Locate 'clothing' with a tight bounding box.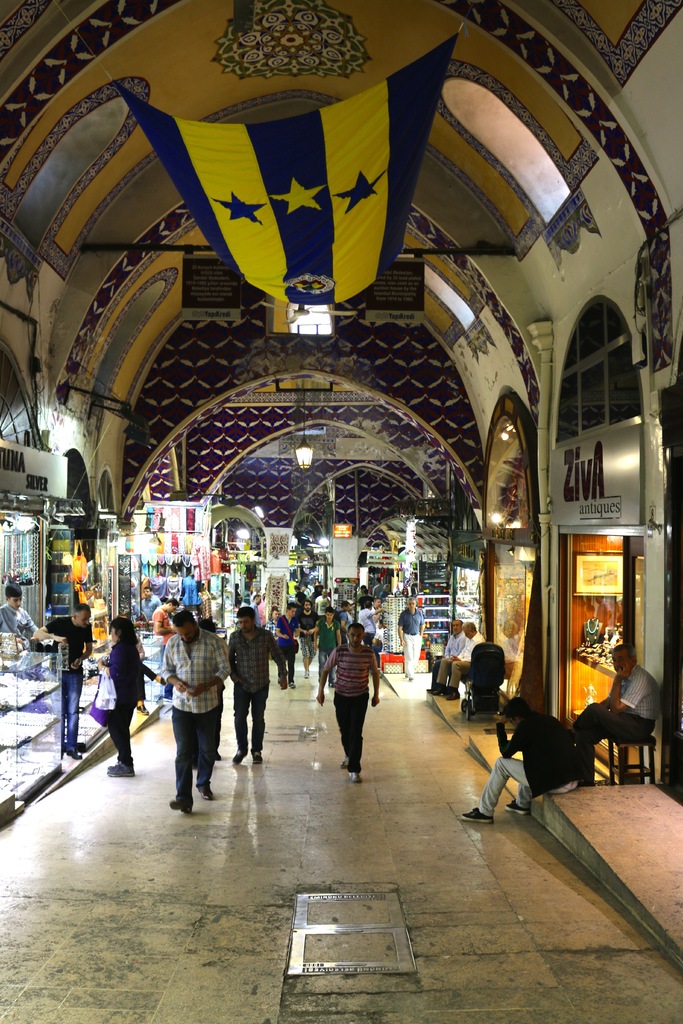
crop(400, 608, 428, 680).
